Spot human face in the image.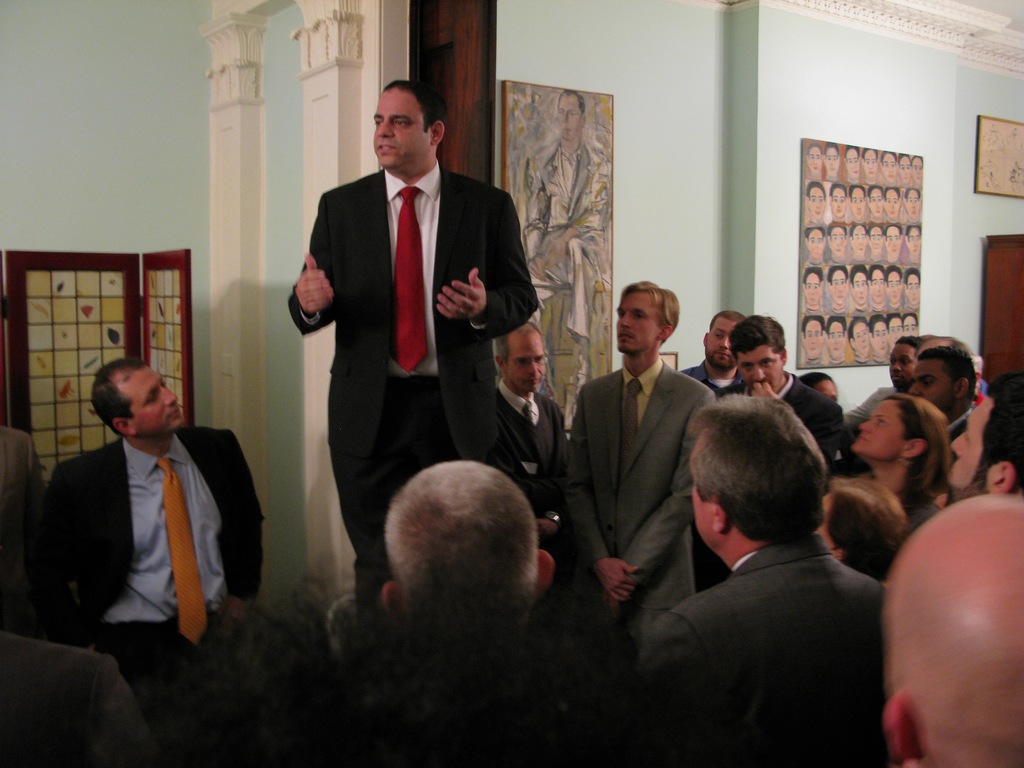
human face found at select_region(884, 227, 900, 262).
